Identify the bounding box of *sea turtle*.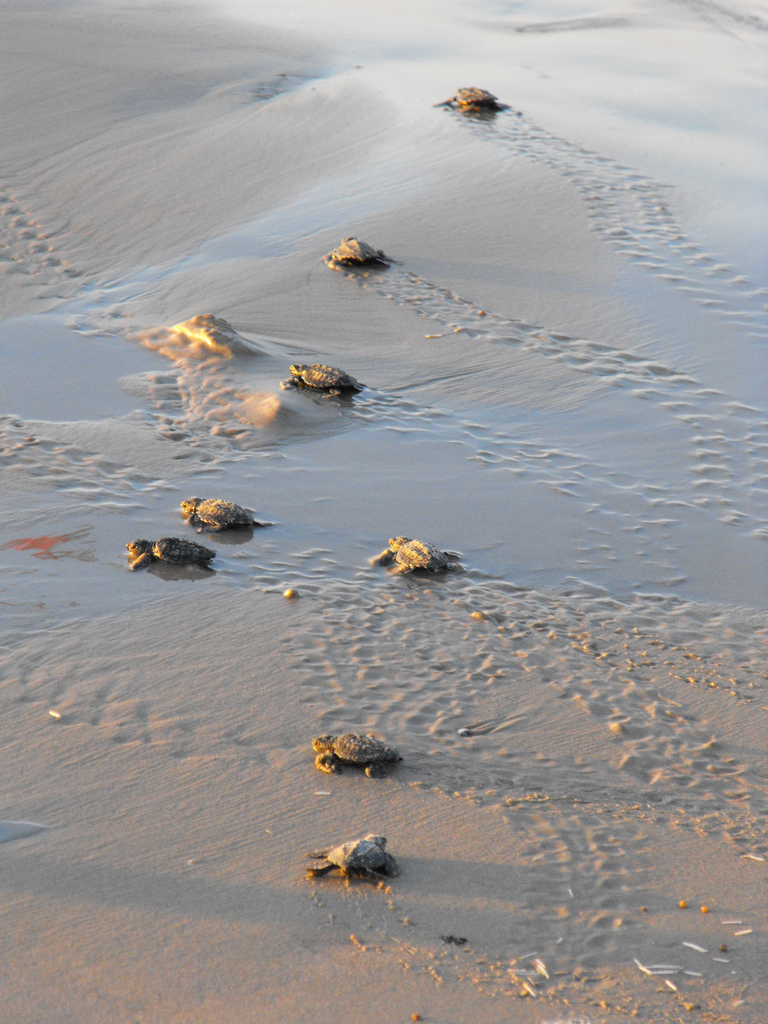
(298,827,399,880).
